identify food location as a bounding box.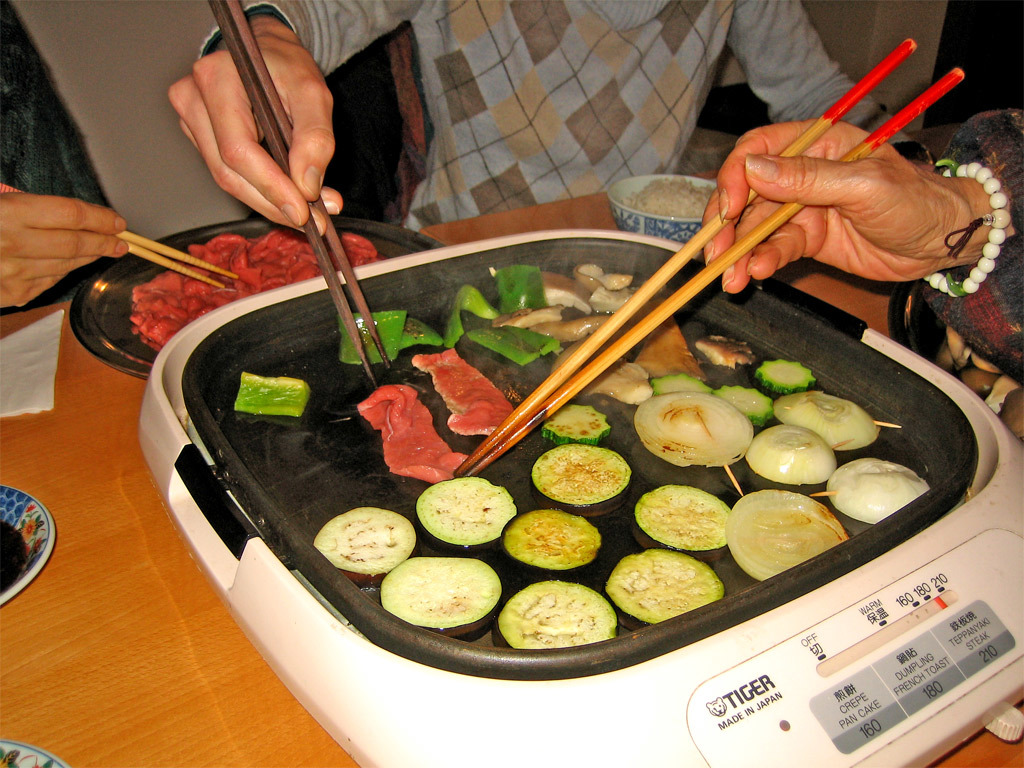
494, 303, 559, 328.
